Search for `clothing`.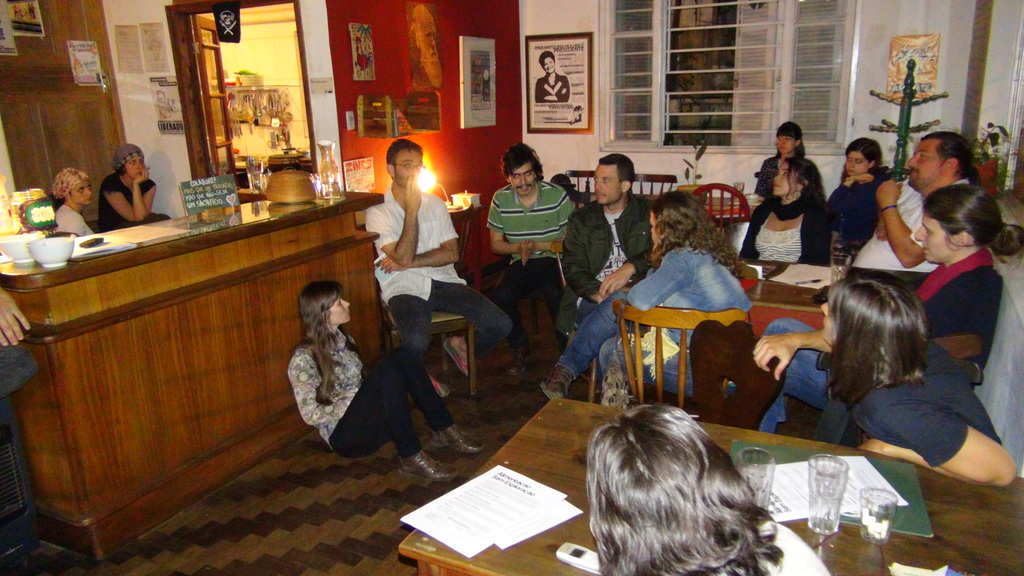
Found at 756,158,824,200.
